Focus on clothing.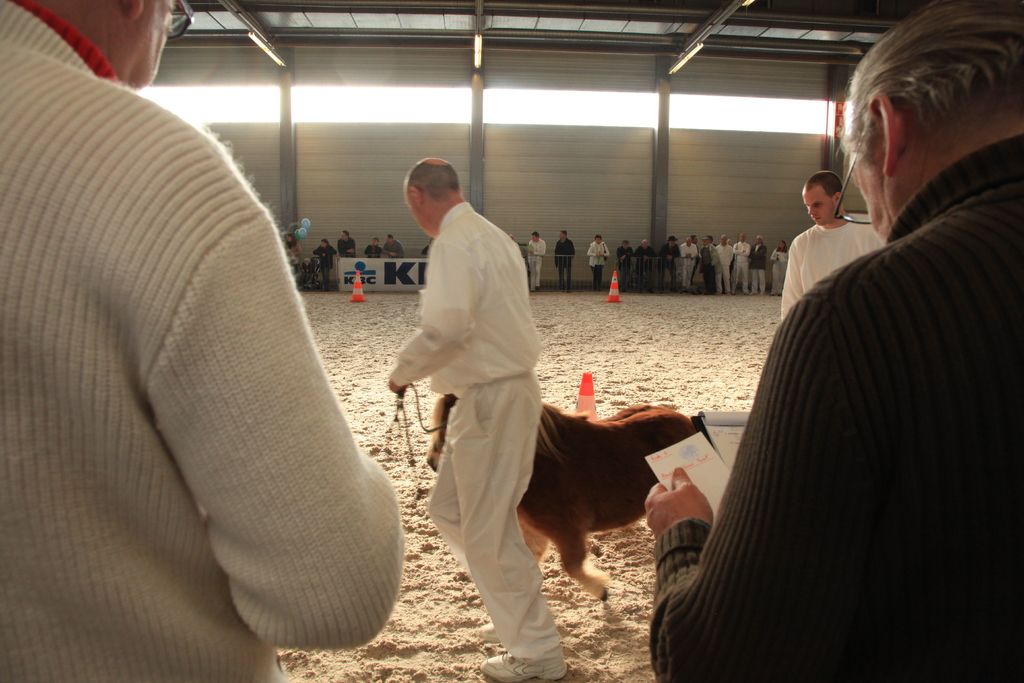
Focused at (left=390, top=199, right=566, bottom=659).
